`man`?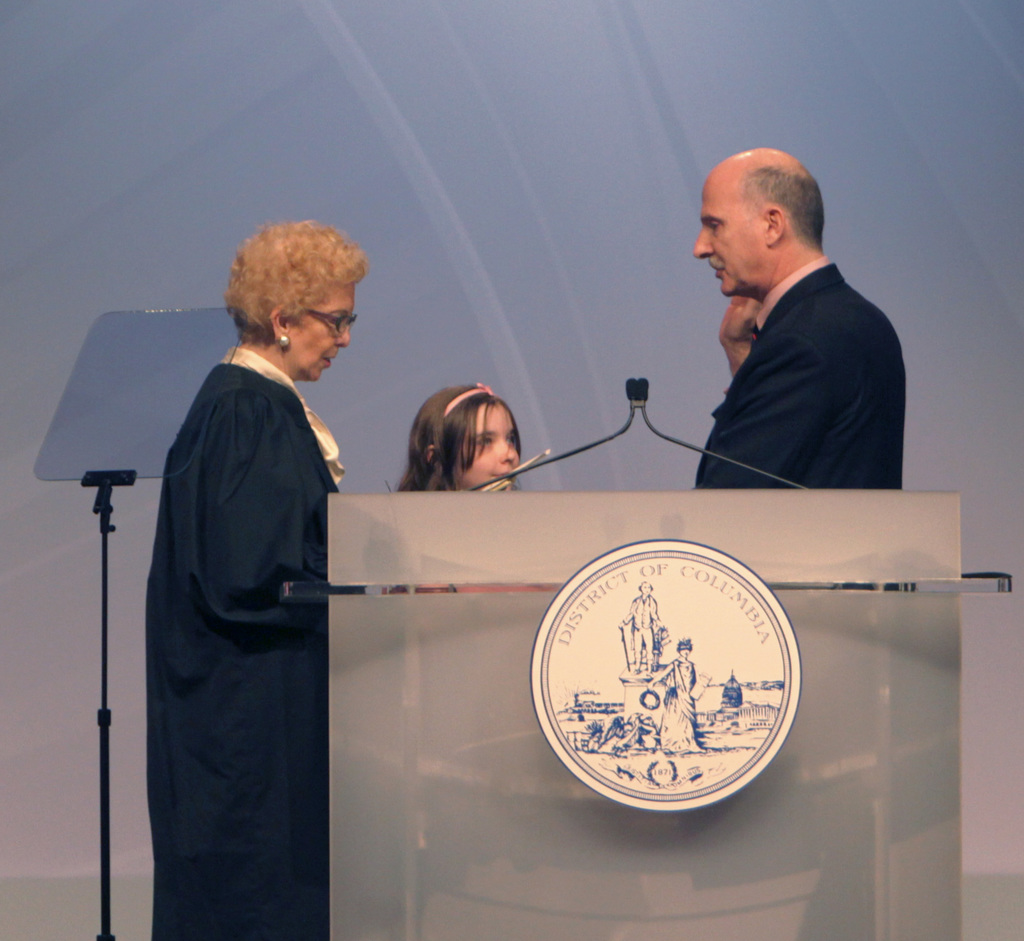
bbox=[691, 147, 907, 487]
